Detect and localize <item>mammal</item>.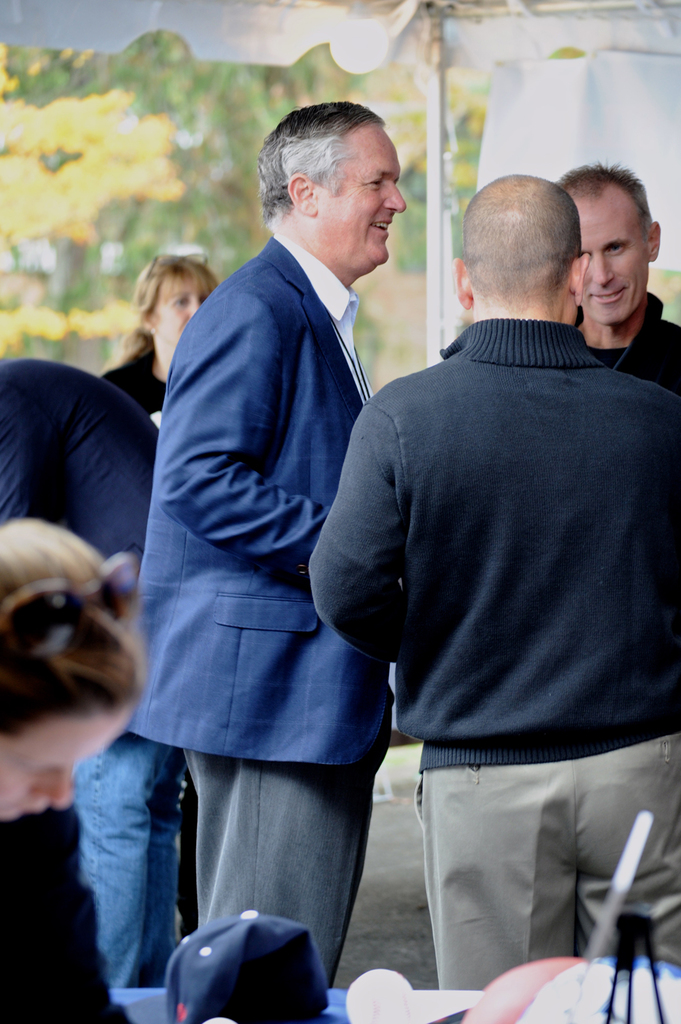
Localized at box(112, 249, 232, 427).
